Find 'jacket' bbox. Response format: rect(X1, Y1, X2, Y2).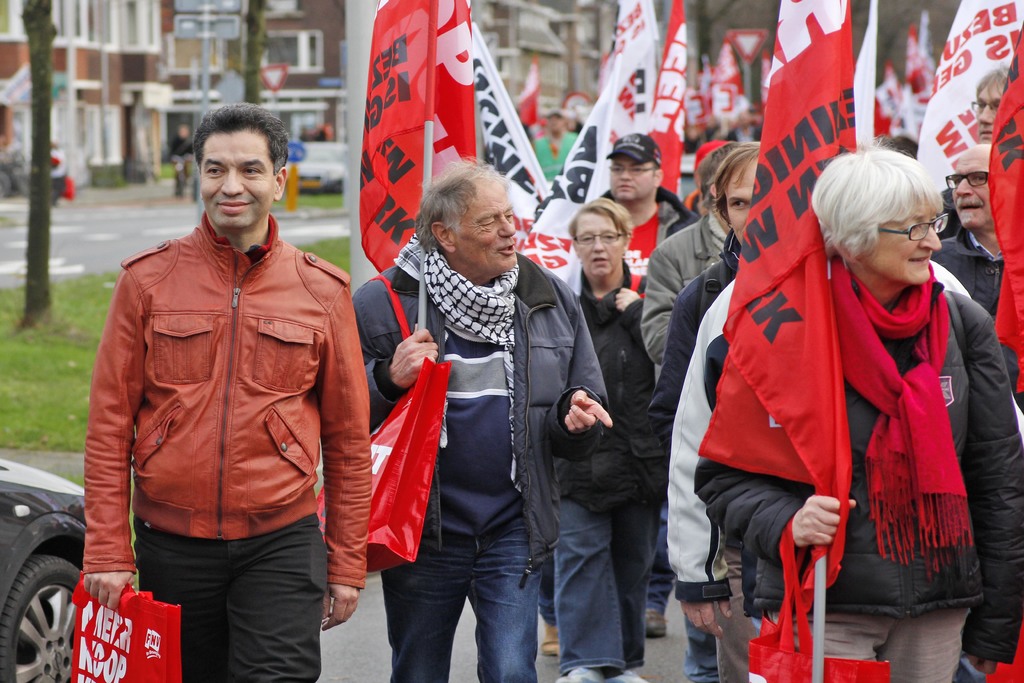
rect(927, 222, 1007, 325).
